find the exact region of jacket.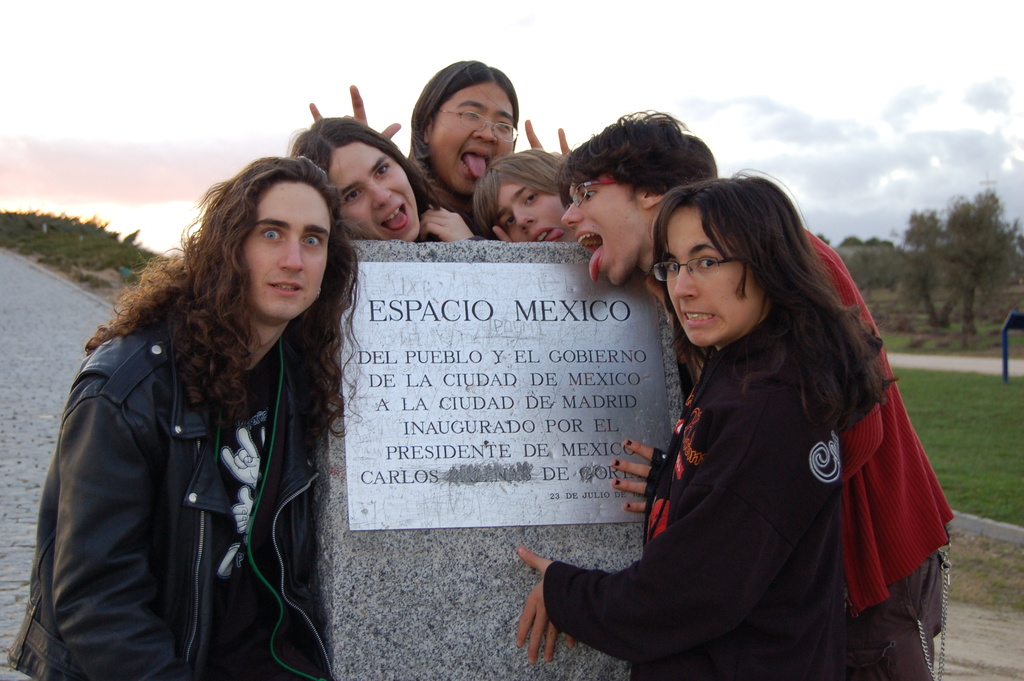
Exact region: locate(31, 201, 353, 673).
